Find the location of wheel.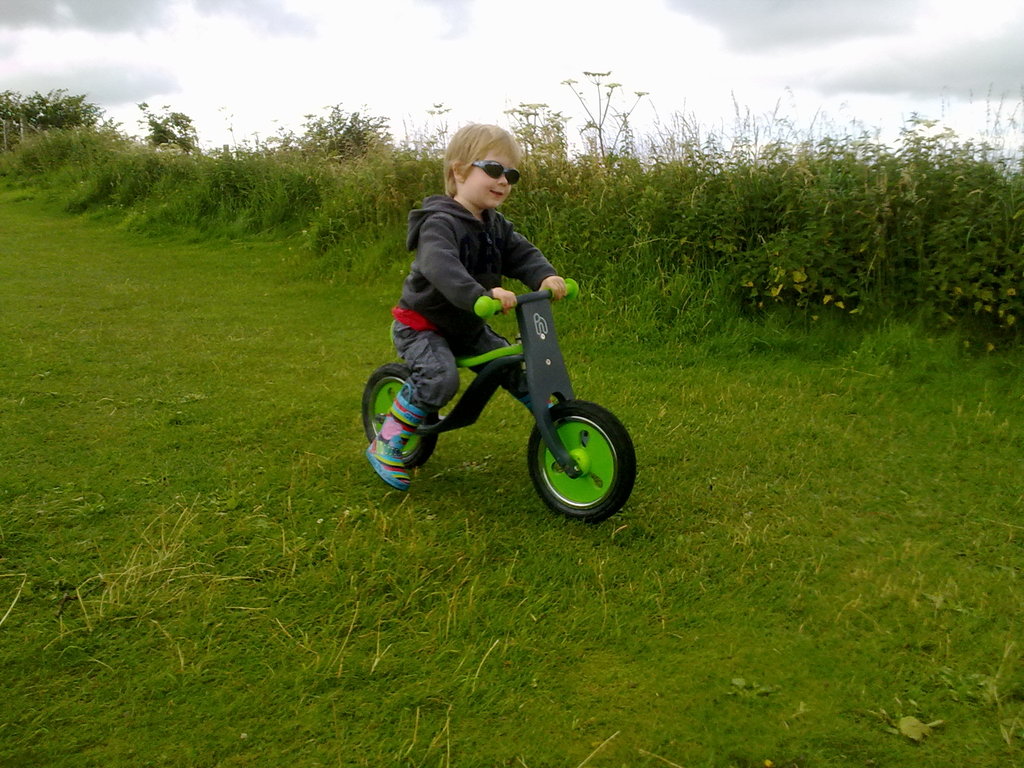
Location: Rect(358, 363, 440, 465).
